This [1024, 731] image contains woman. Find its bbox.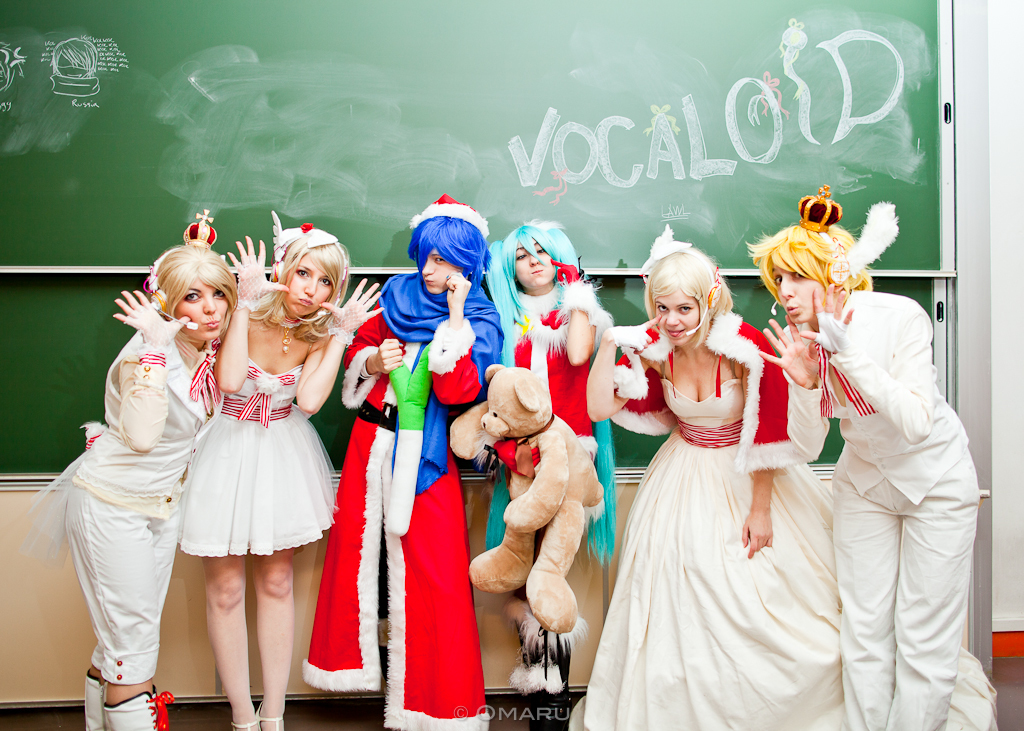
(x1=578, y1=224, x2=833, y2=730).
